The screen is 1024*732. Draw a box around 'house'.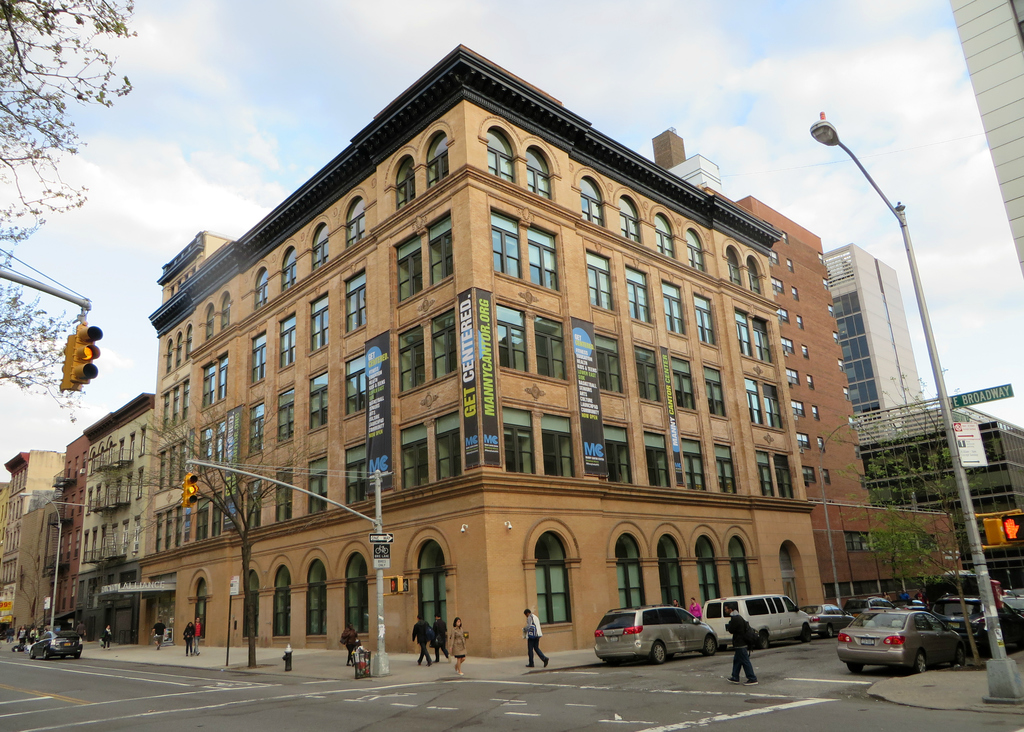
<region>384, 77, 498, 662</region>.
